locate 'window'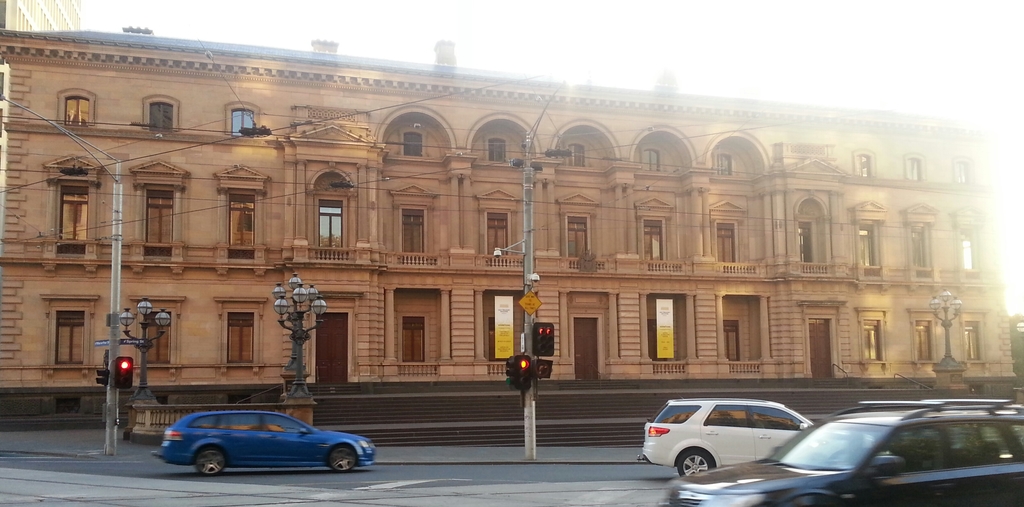
[x1=713, y1=156, x2=735, y2=172]
